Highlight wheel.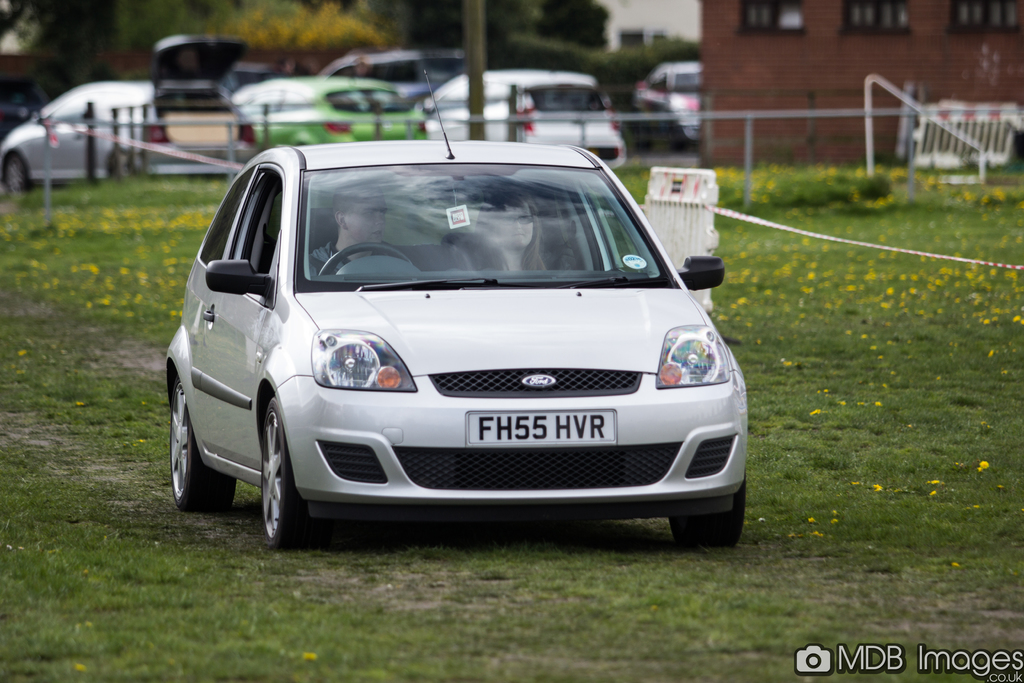
Highlighted region: x1=669 y1=465 x2=746 y2=548.
